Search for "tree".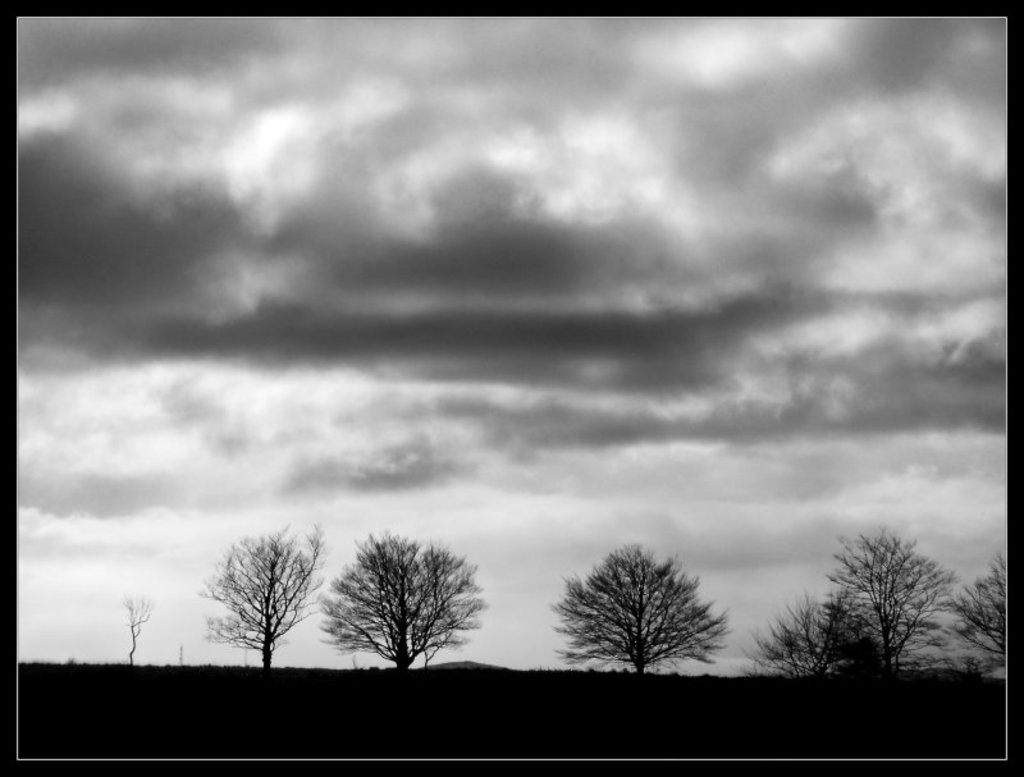
Found at crop(193, 516, 339, 676).
